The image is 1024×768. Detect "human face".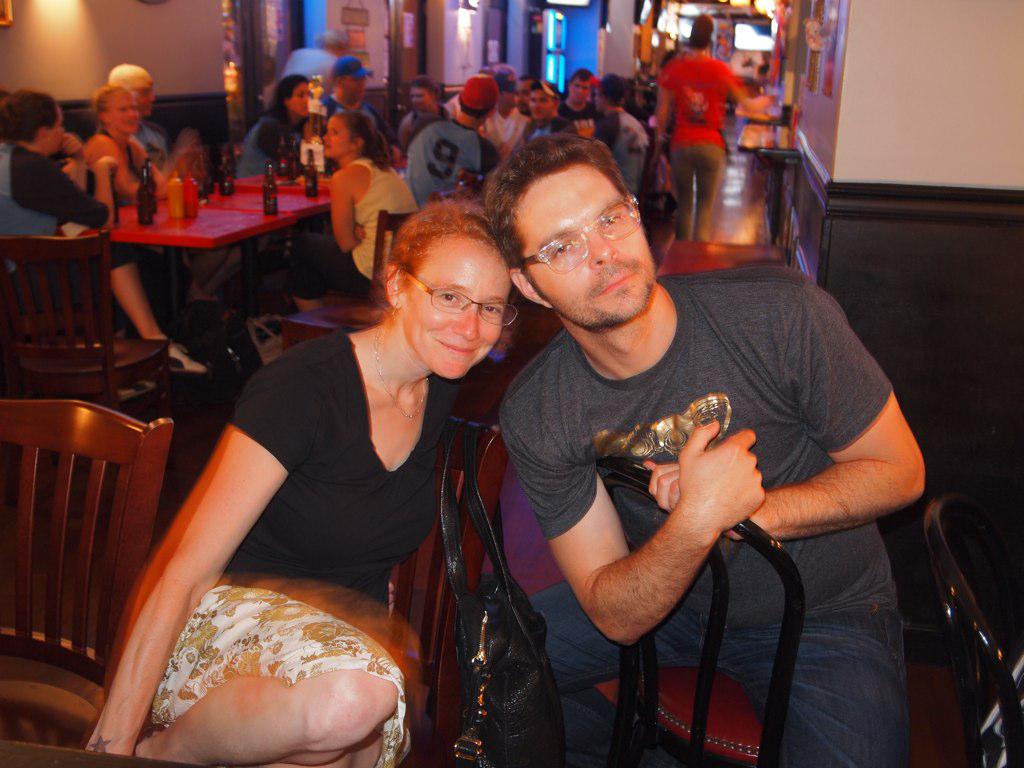
Detection: 405,238,513,378.
